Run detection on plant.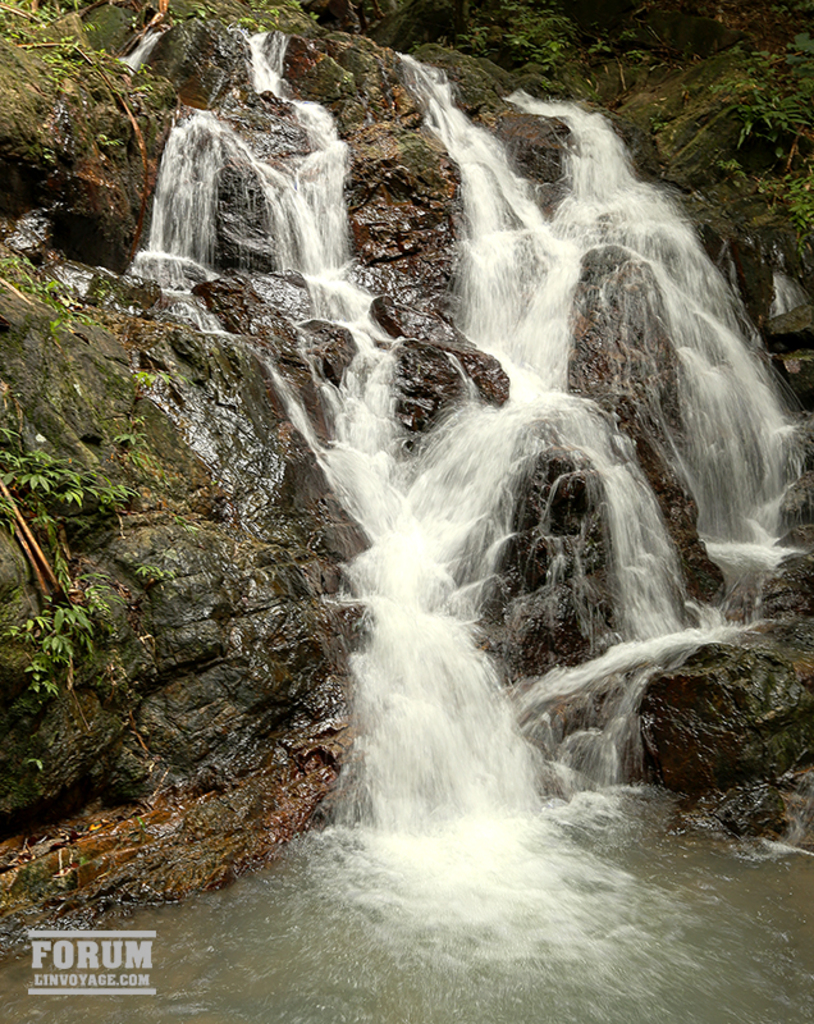
Result: <box>591,0,768,70</box>.
